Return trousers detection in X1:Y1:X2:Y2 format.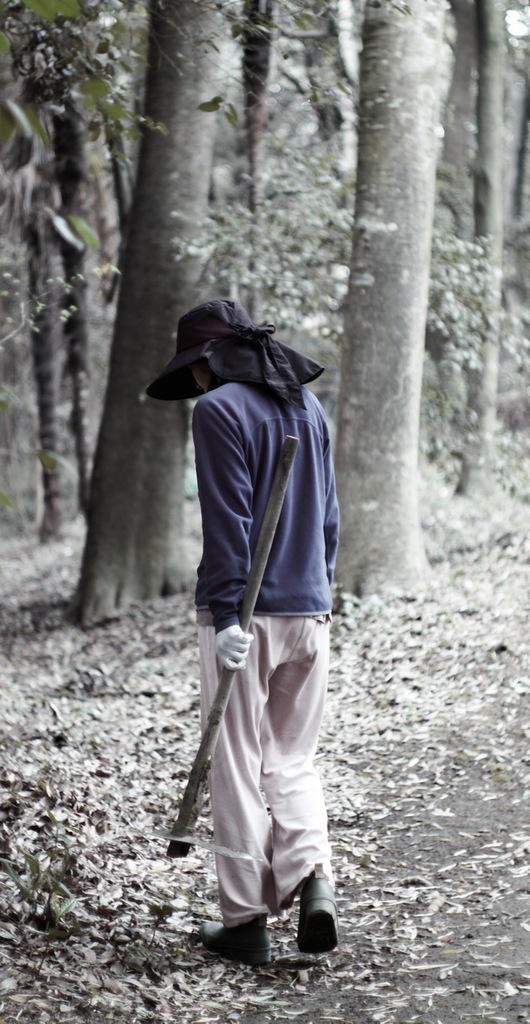
188:585:335:947.
